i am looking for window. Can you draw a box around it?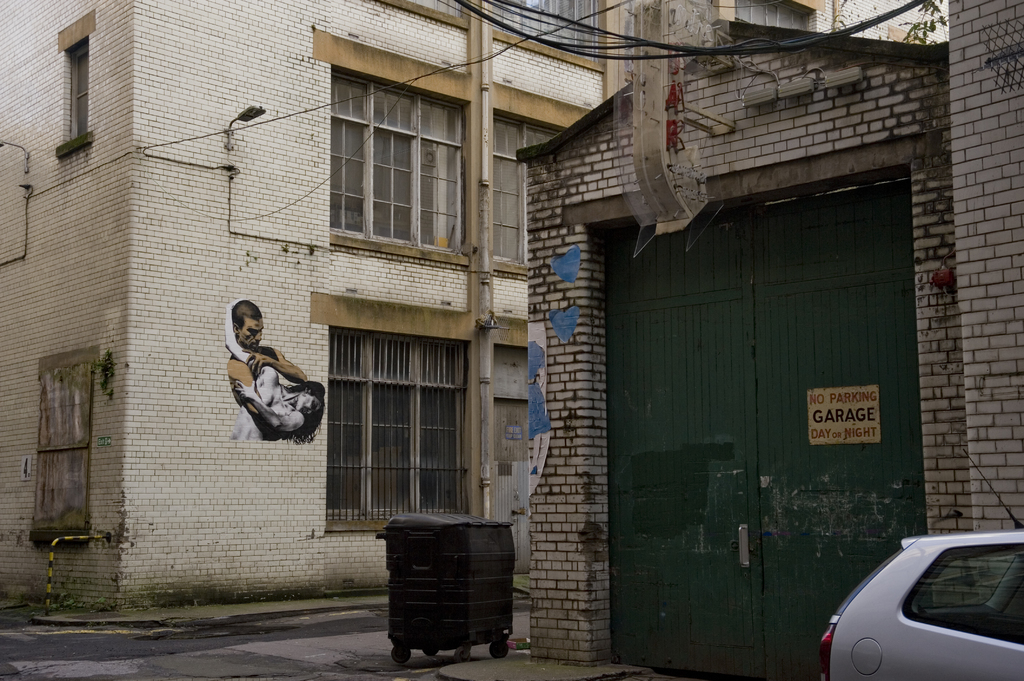
Sure, the bounding box is crop(408, 0, 467, 17).
